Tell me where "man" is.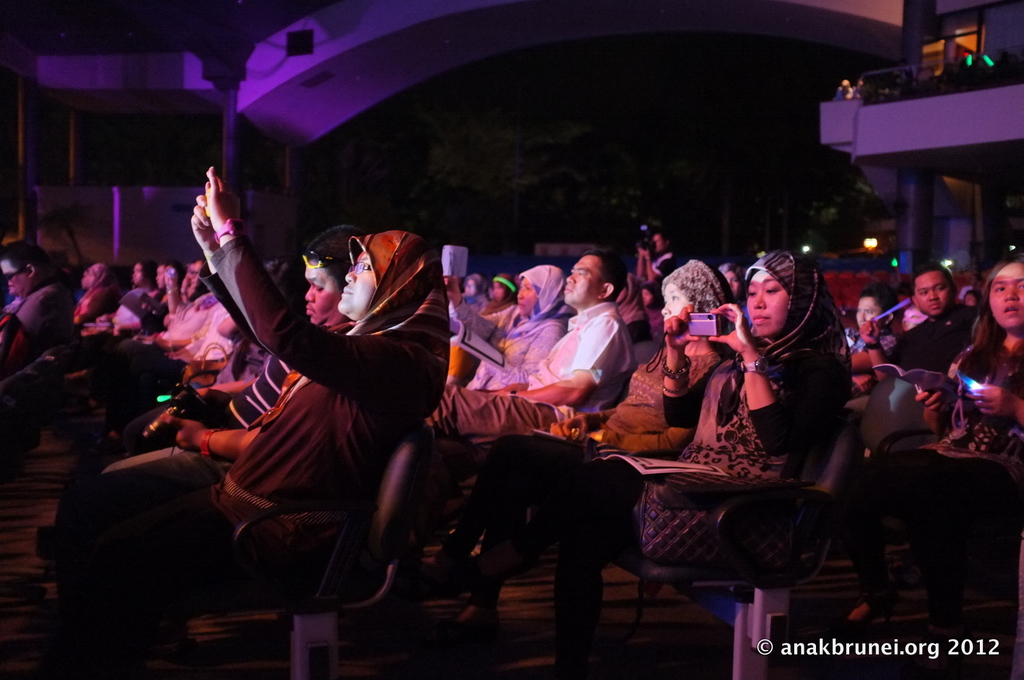
"man" is at {"left": 891, "top": 263, "right": 998, "bottom": 417}.
